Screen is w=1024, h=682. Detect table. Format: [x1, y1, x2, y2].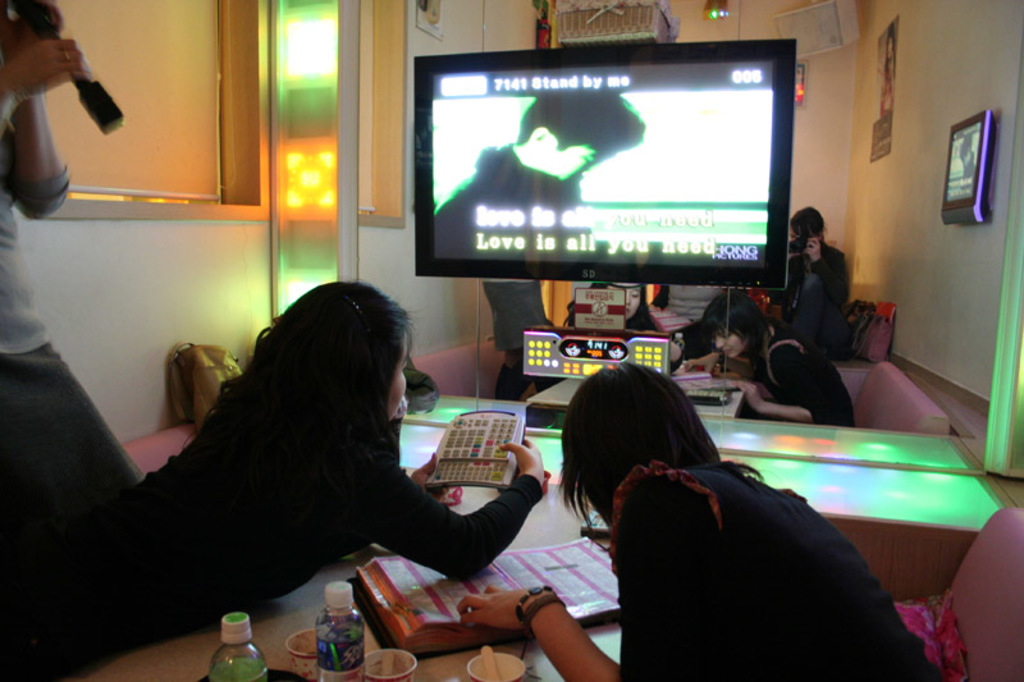
[73, 462, 632, 681].
